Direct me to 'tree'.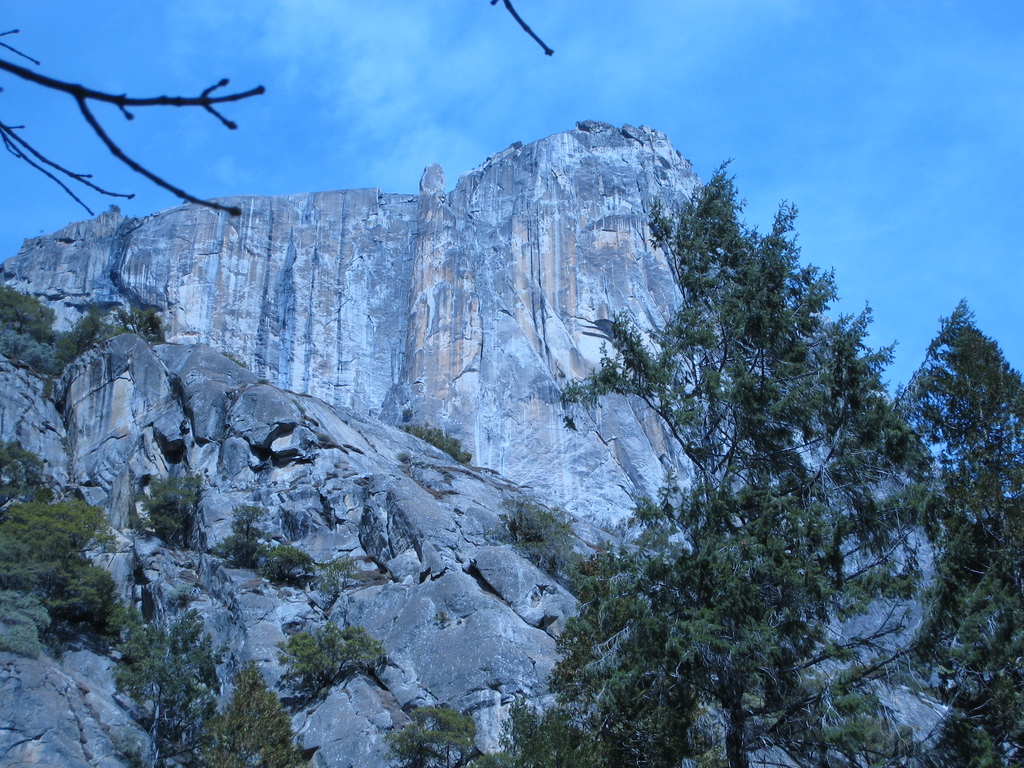
Direction: (x1=890, y1=294, x2=1023, y2=767).
